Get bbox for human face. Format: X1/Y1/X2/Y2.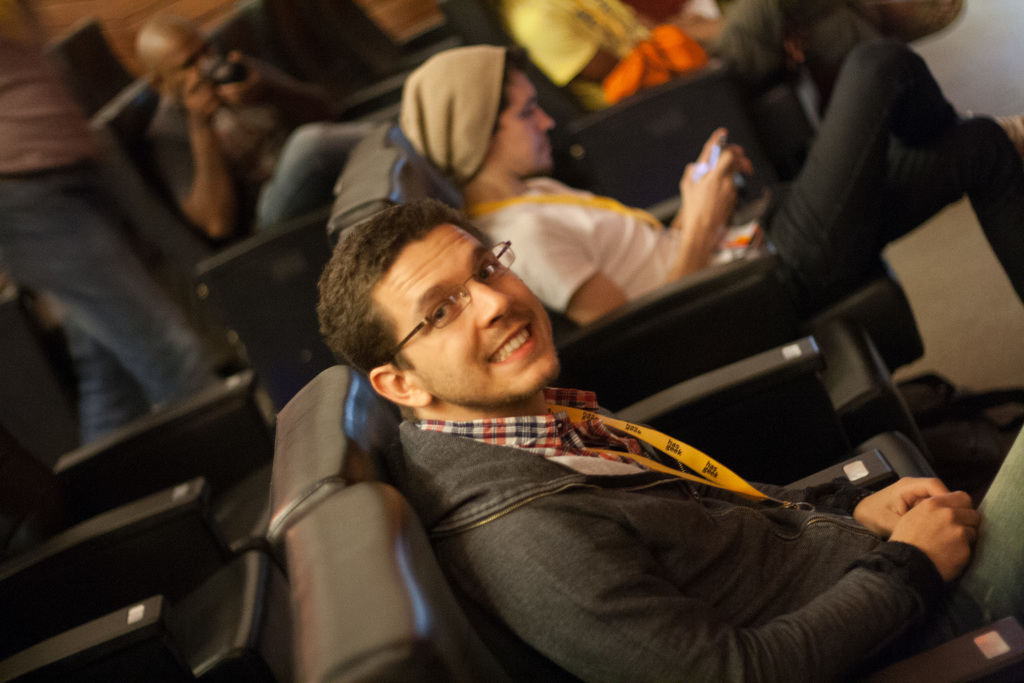
371/218/566/409.
